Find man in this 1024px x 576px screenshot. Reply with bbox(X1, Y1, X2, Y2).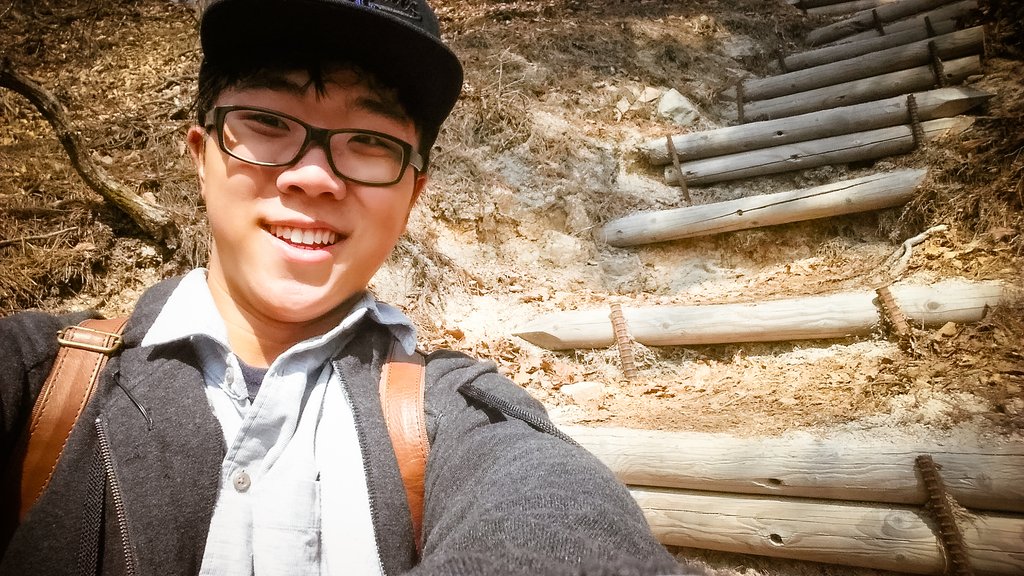
bbox(74, 8, 668, 564).
